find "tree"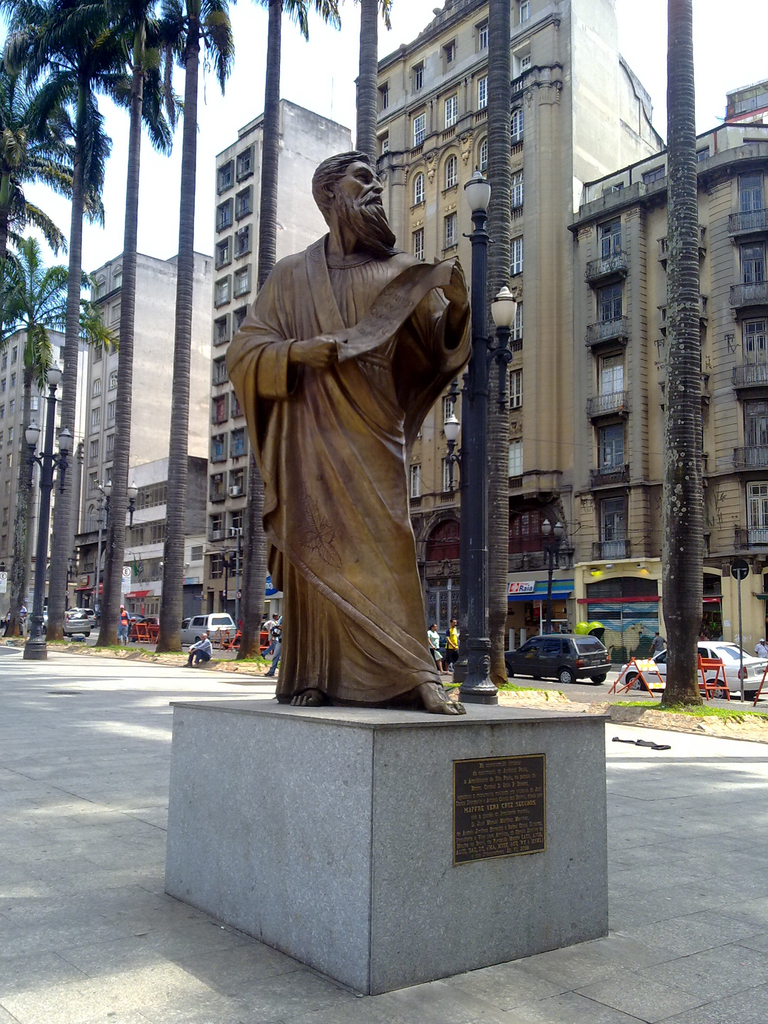
(40,0,127,630)
